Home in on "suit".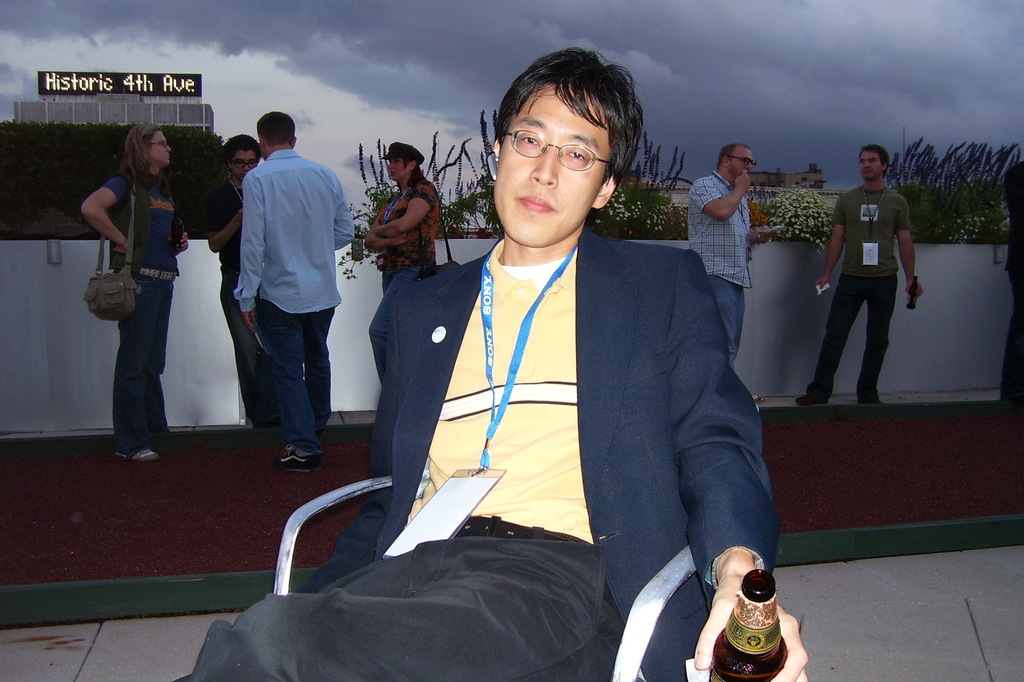
Homed in at l=171, t=222, r=784, b=681.
